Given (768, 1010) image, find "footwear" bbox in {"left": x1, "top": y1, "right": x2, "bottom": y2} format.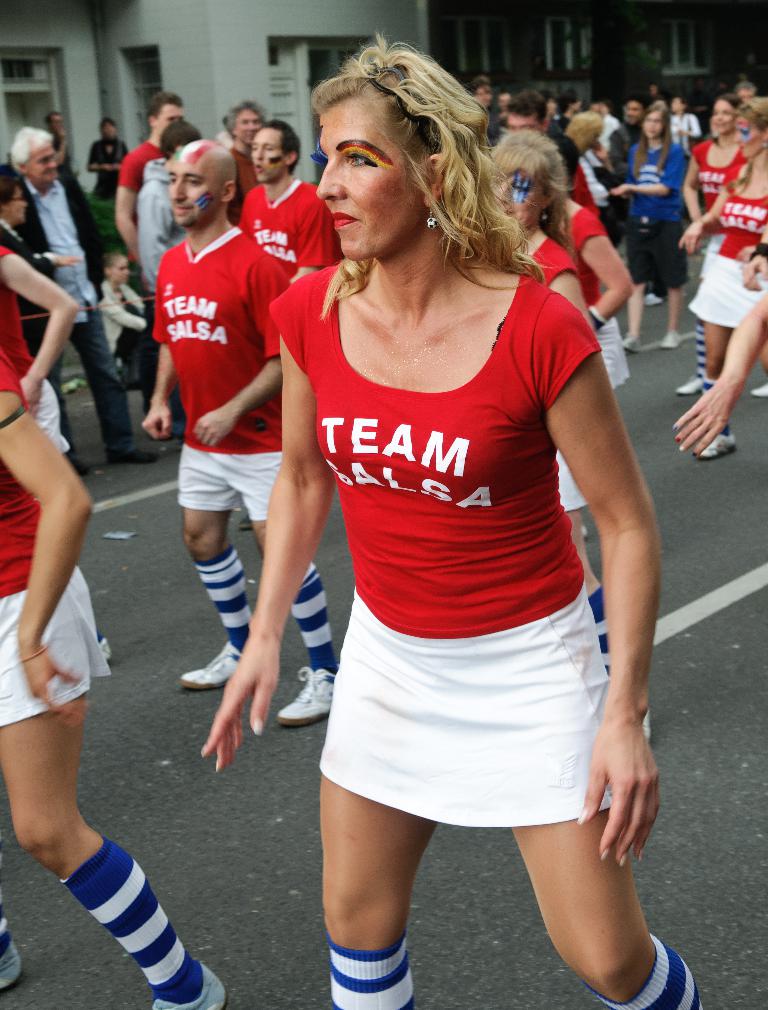
{"left": 669, "top": 376, "right": 705, "bottom": 403}.
